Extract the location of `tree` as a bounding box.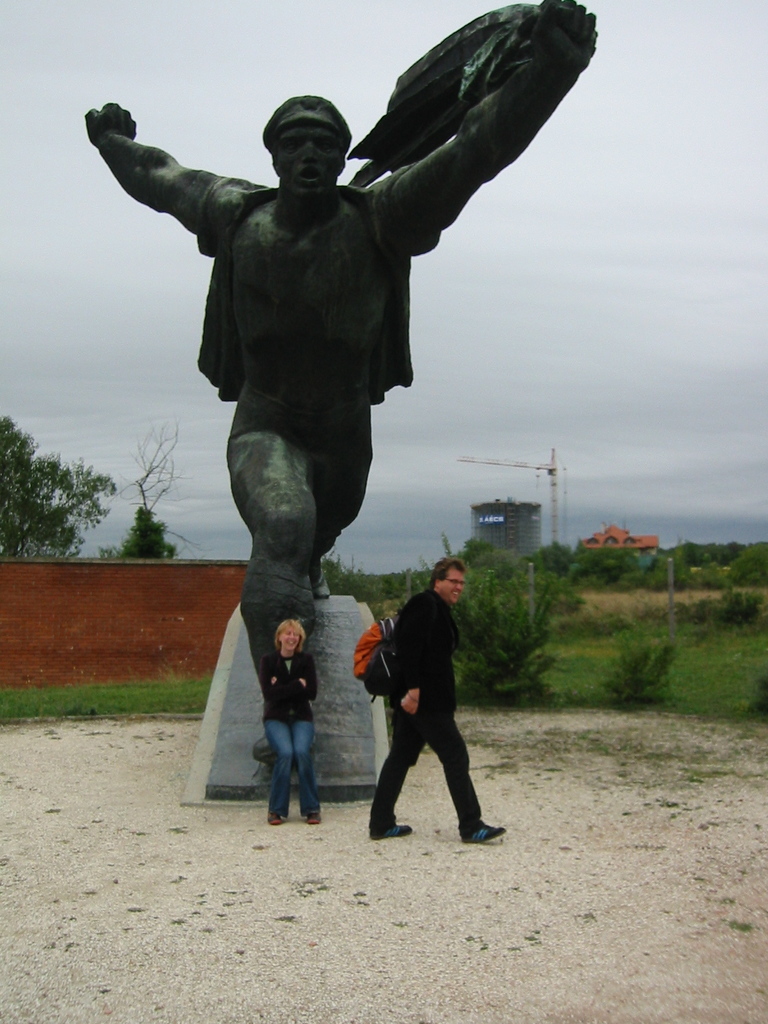
[111, 417, 198, 554].
